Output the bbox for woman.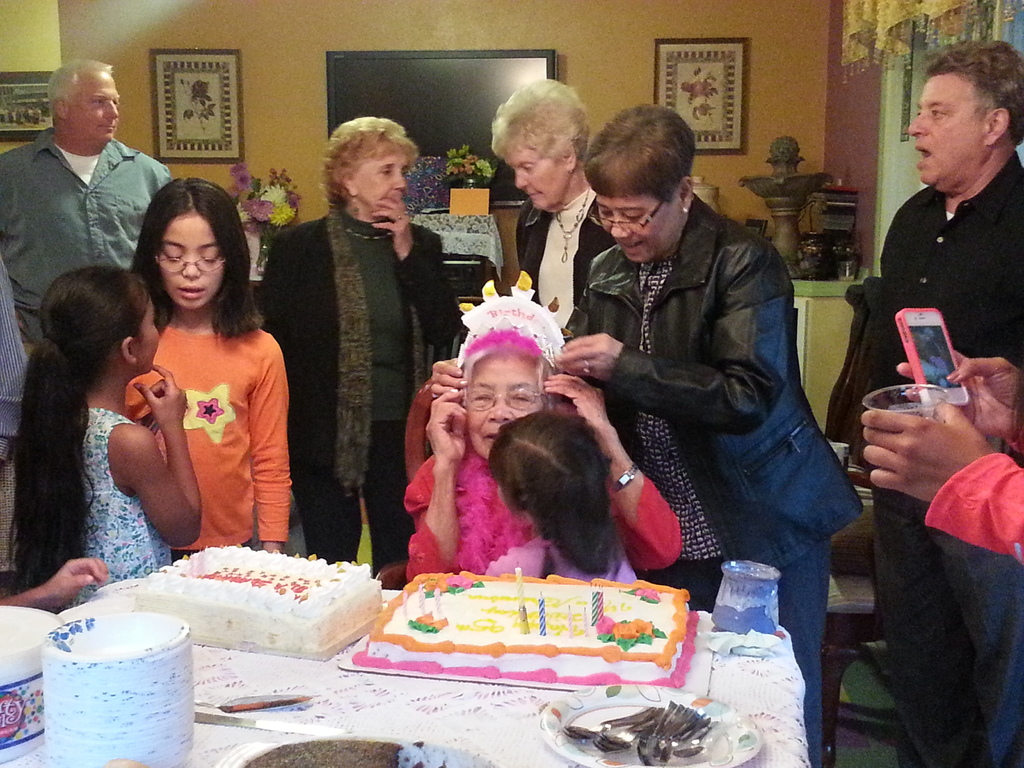
404 297 678 584.
